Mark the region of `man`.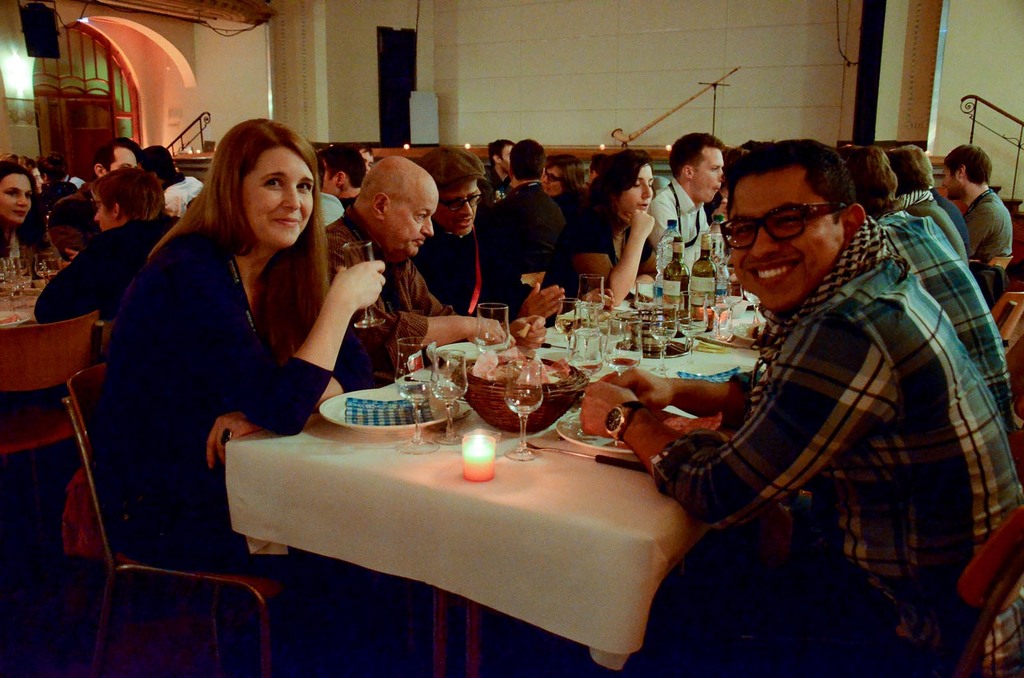
Region: 647 129 726 276.
